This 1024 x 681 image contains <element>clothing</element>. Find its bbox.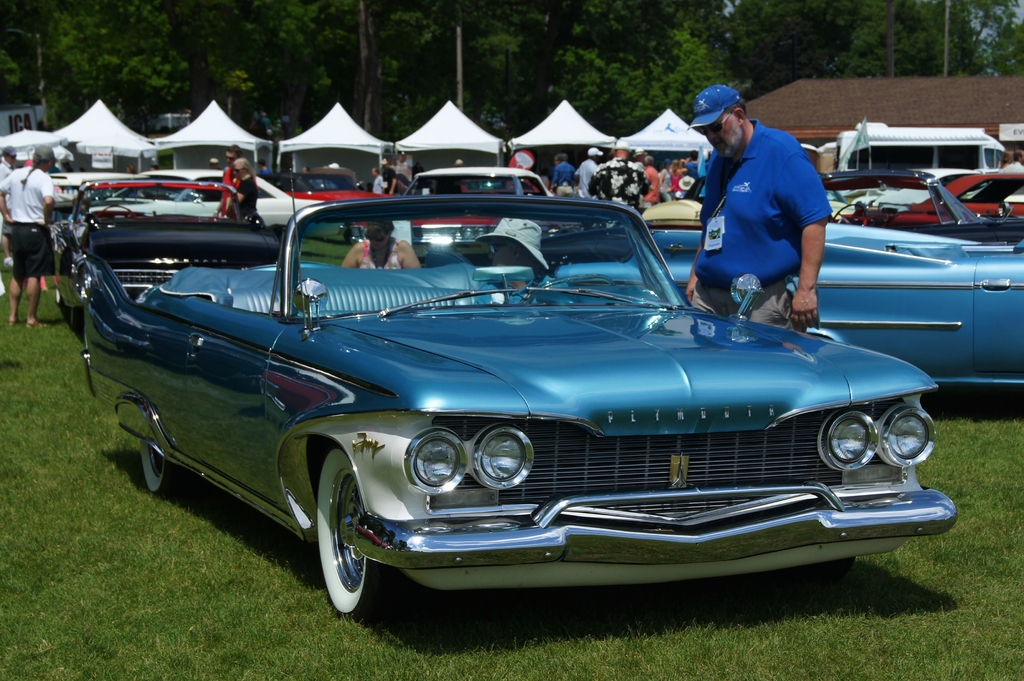
373, 175, 383, 193.
